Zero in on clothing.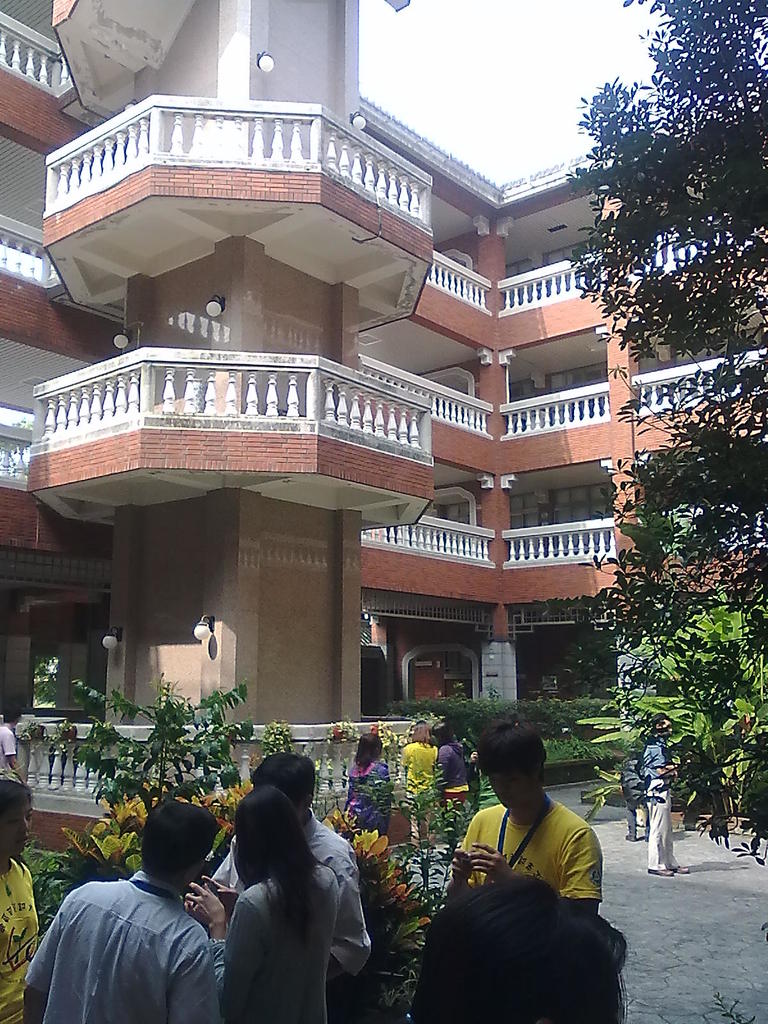
Zeroed in: rect(200, 809, 373, 975).
